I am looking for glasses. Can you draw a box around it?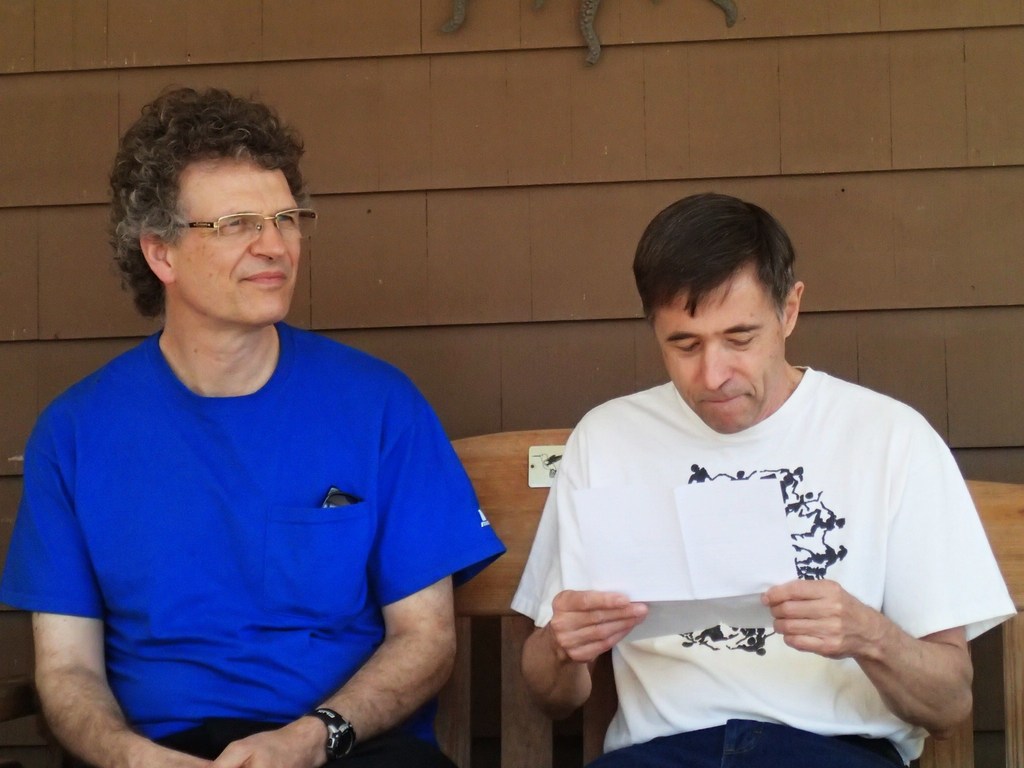
Sure, the bounding box is Rect(150, 205, 316, 250).
